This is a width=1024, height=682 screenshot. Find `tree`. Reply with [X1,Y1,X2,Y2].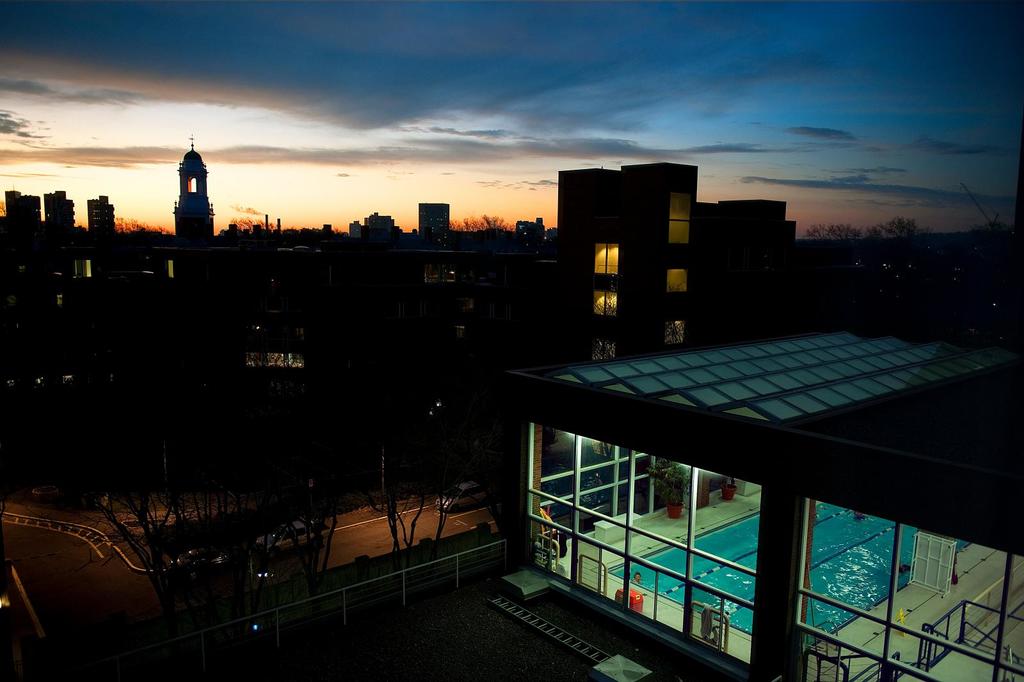
[422,398,455,533].
